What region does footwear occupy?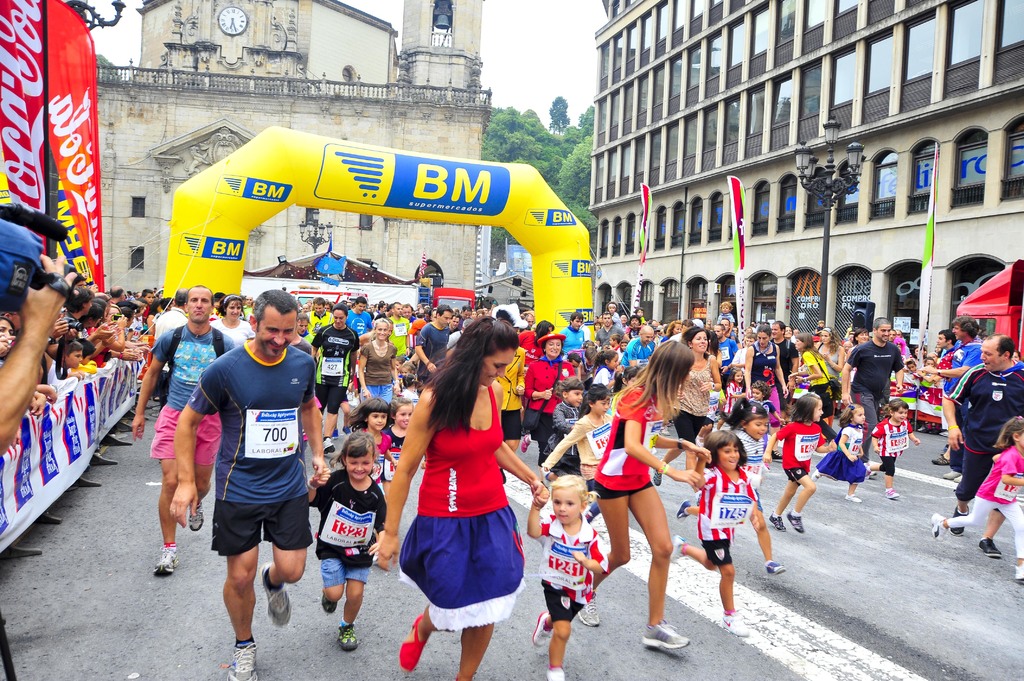
399:614:429:671.
